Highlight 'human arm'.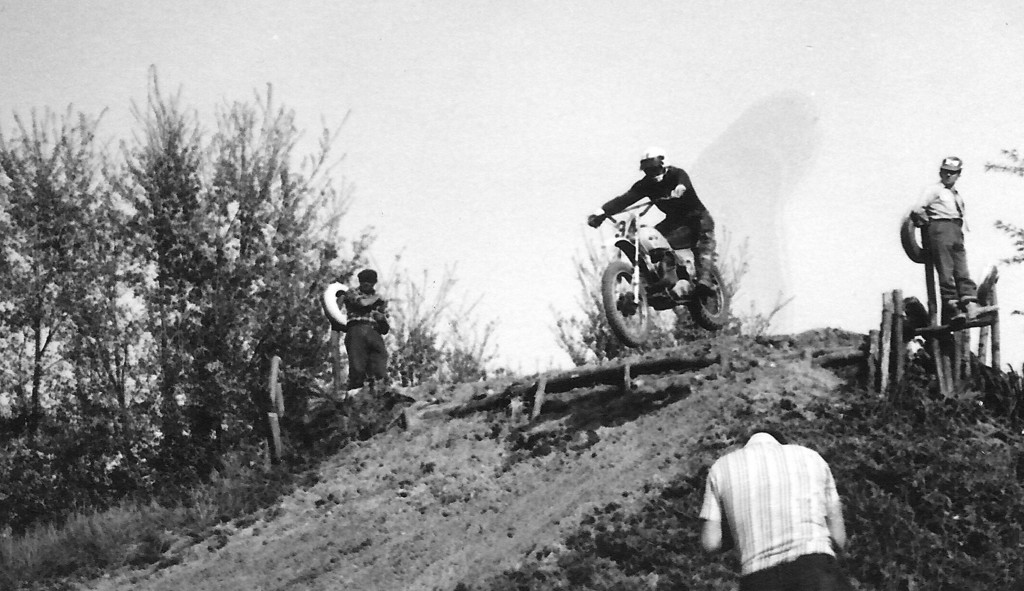
Highlighted region: pyautogui.locateOnScreen(697, 460, 730, 558).
